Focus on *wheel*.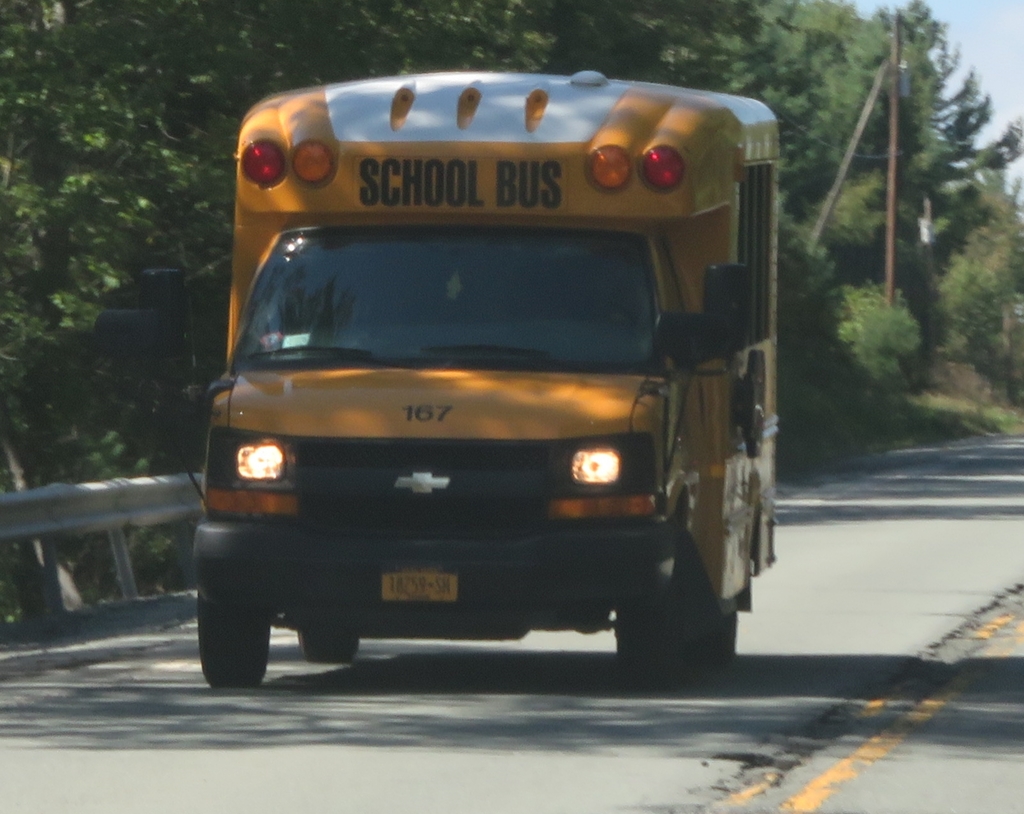
Focused at box=[298, 625, 359, 664].
